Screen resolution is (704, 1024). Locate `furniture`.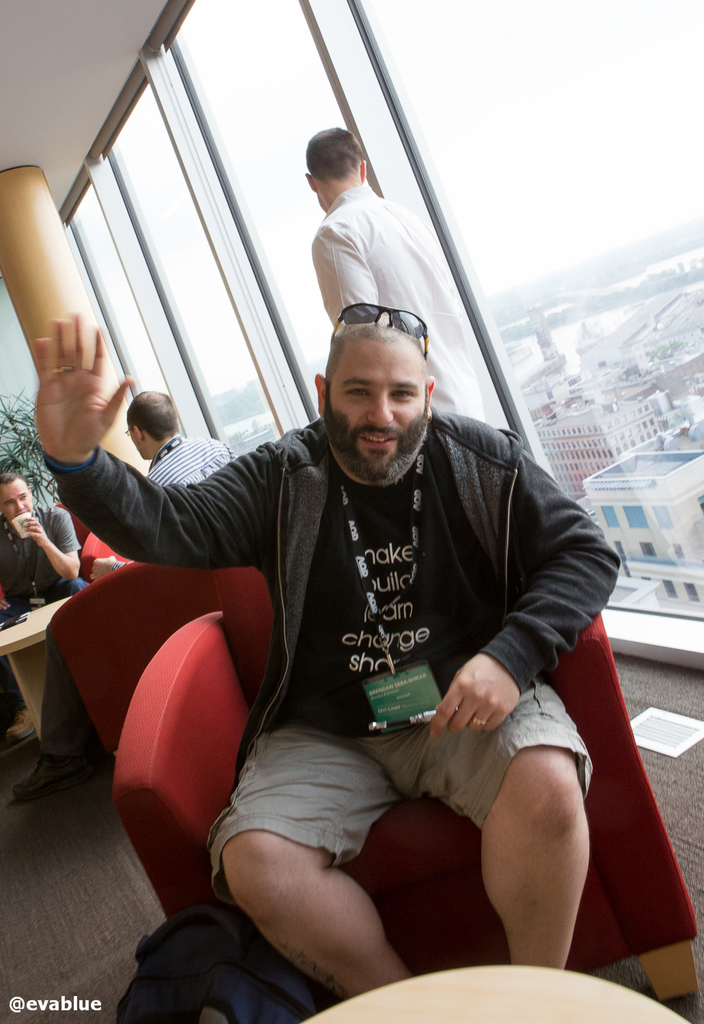
region(44, 561, 276, 752).
